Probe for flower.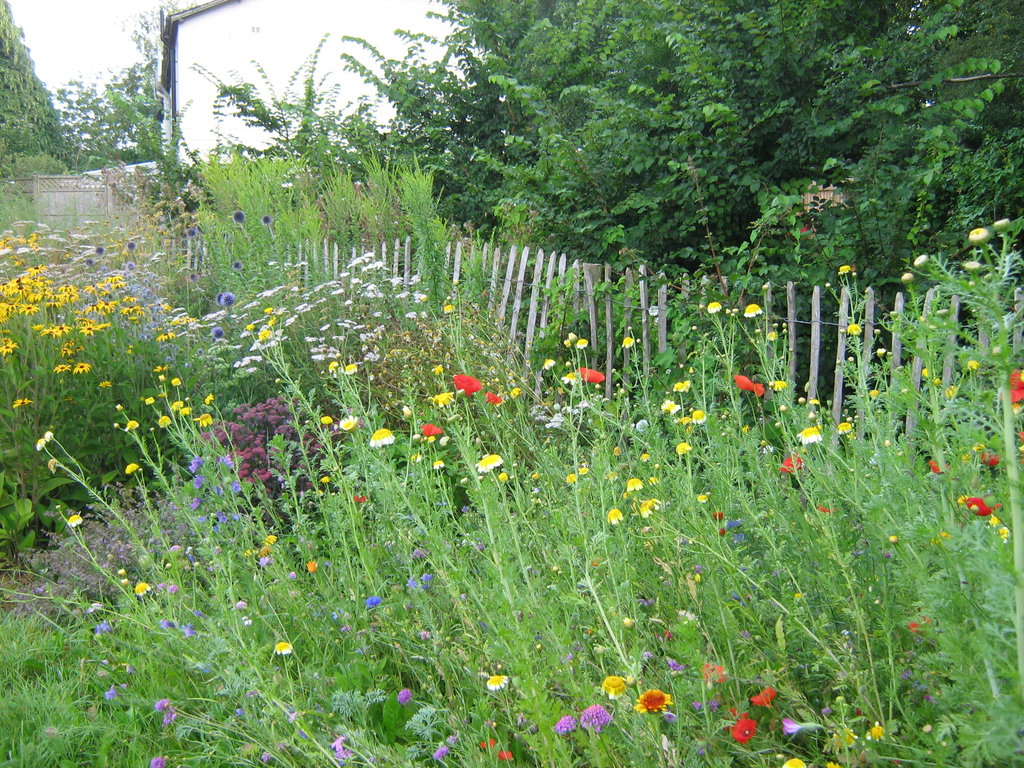
Probe result: (745,307,773,317).
